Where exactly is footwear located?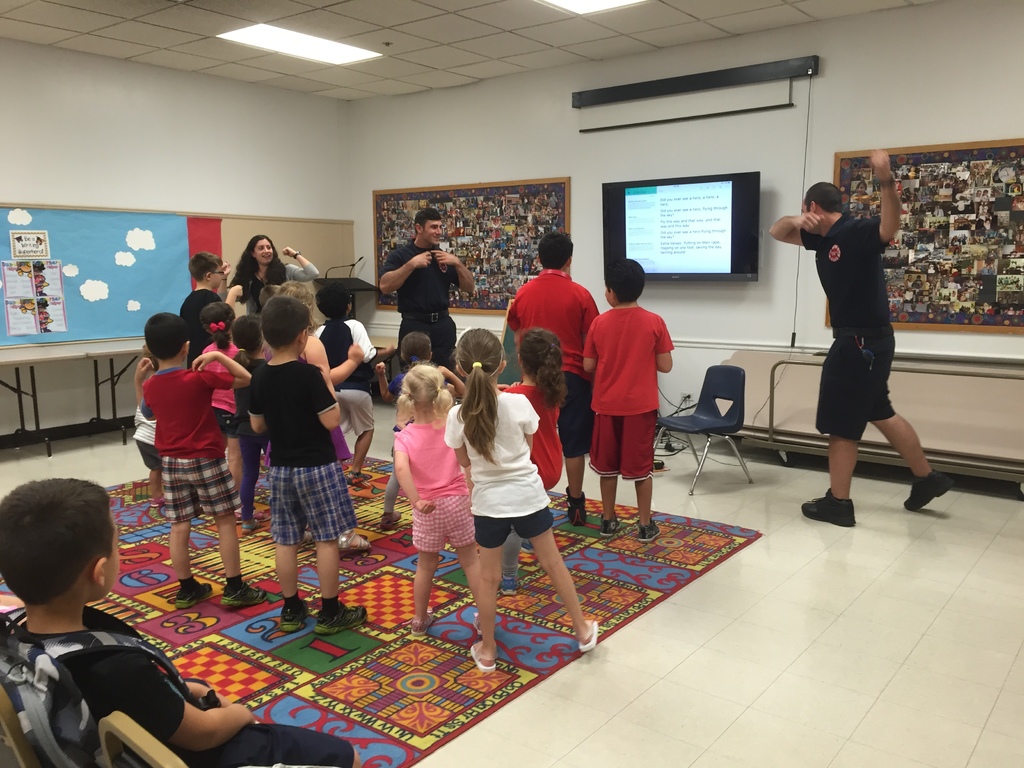
Its bounding box is rect(241, 520, 259, 532).
